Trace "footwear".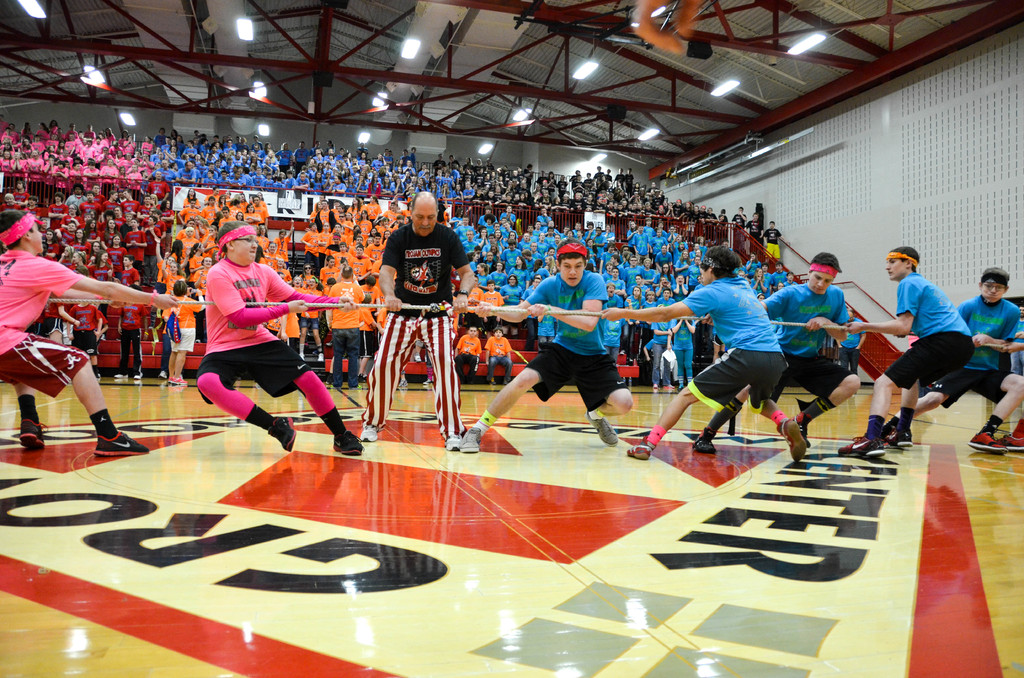
Traced to box=[455, 423, 479, 456].
